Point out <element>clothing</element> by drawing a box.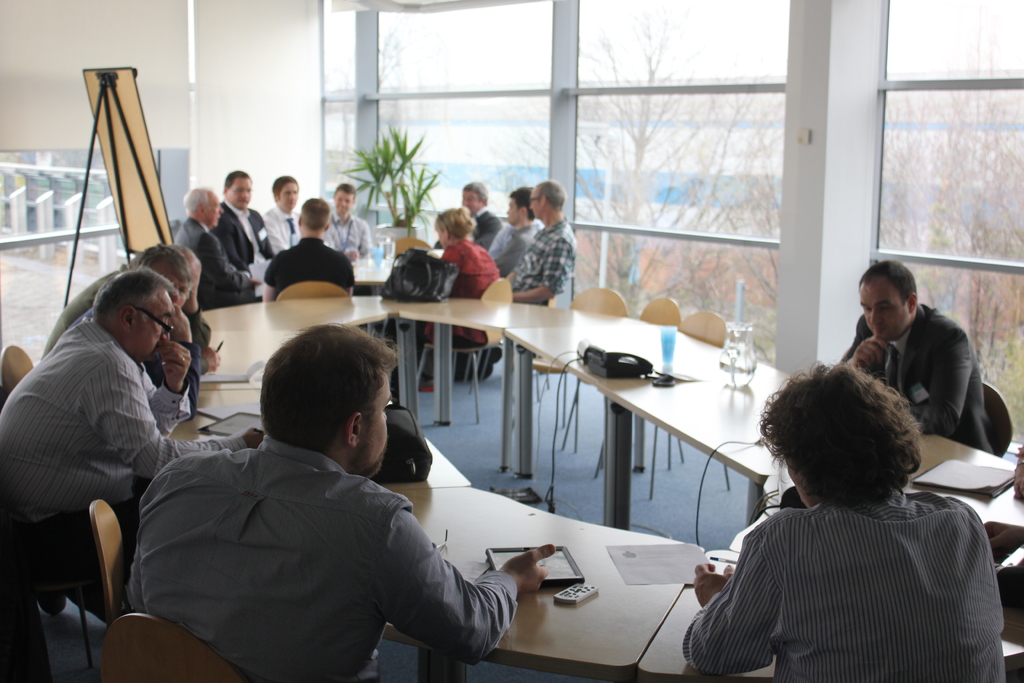
<box>46,268,179,408</box>.
